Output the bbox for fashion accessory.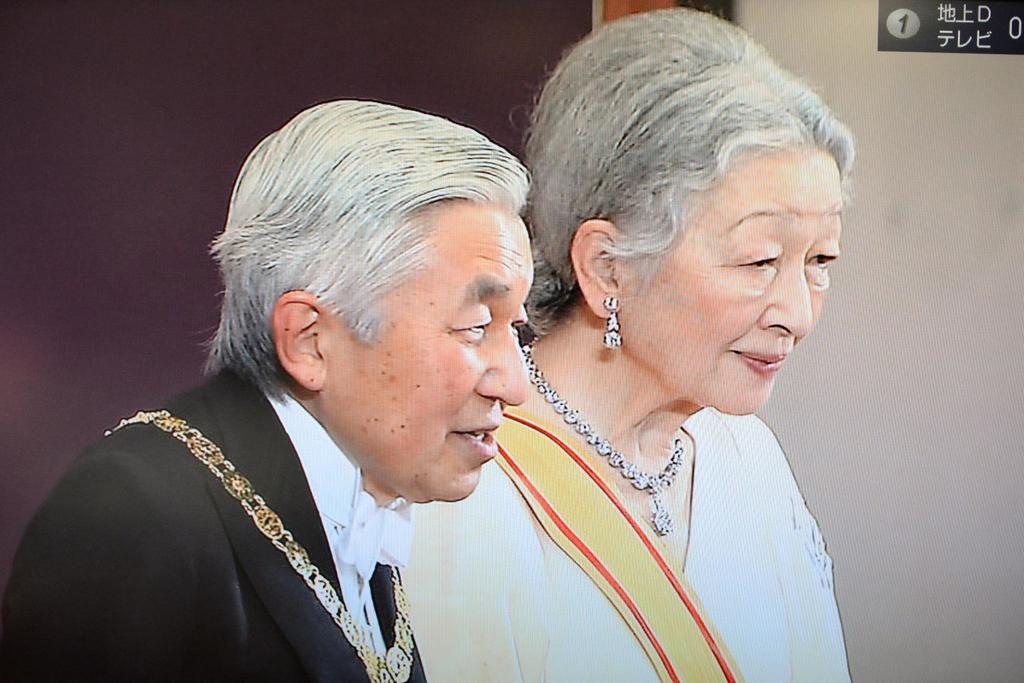
521,340,691,539.
